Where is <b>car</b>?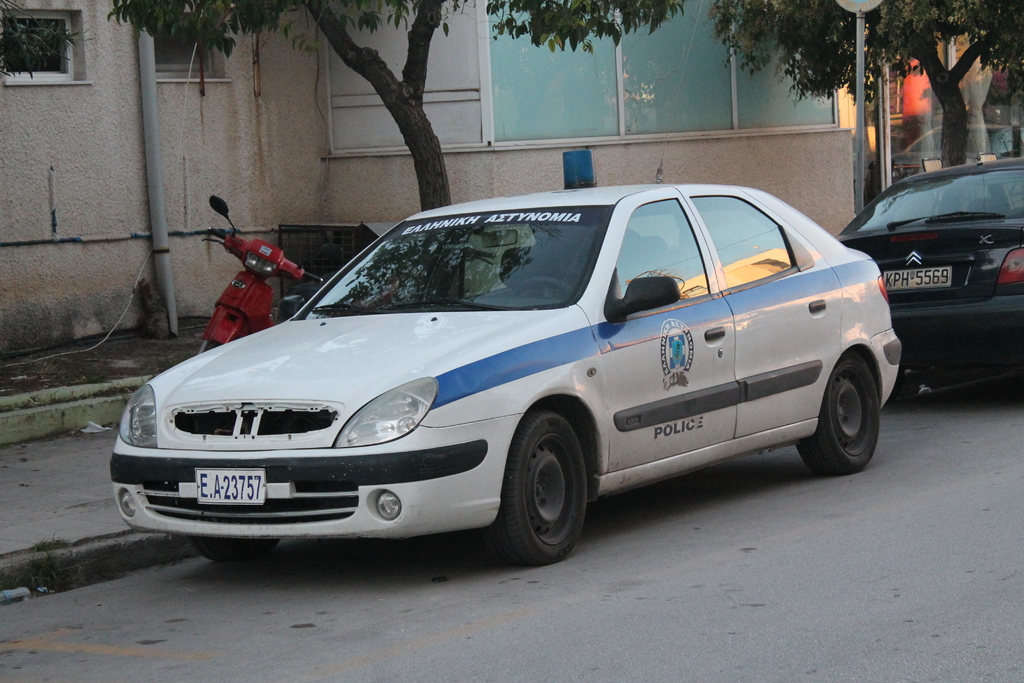
rect(108, 1, 902, 568).
